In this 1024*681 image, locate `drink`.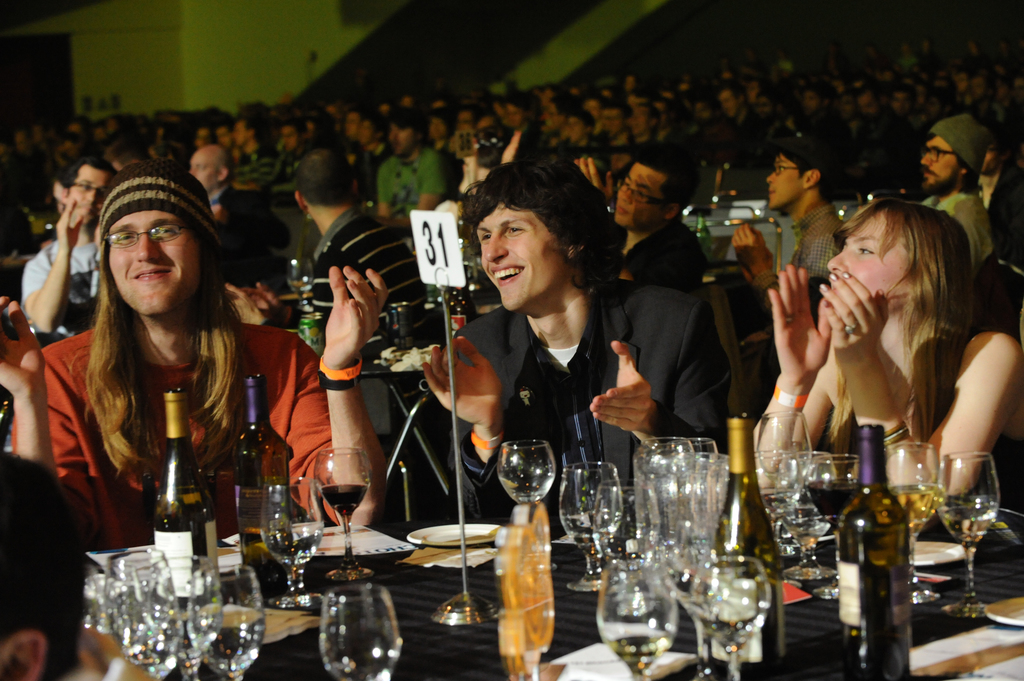
Bounding box: 888 483 938 538.
